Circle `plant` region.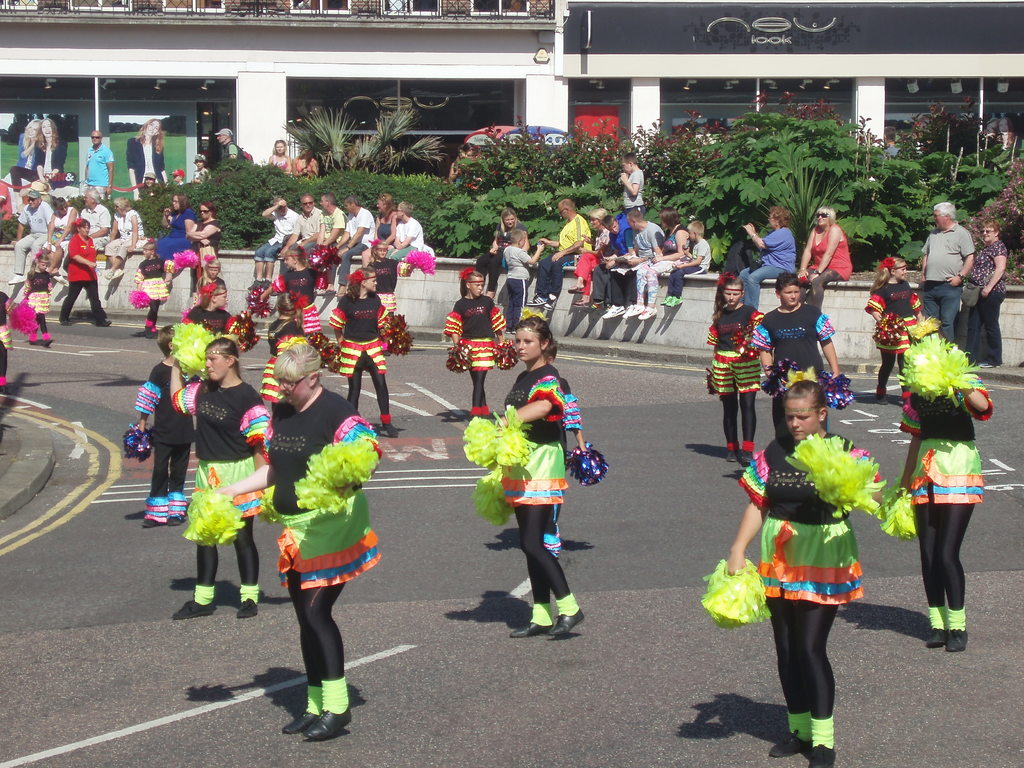
Region: detection(66, 197, 84, 211).
